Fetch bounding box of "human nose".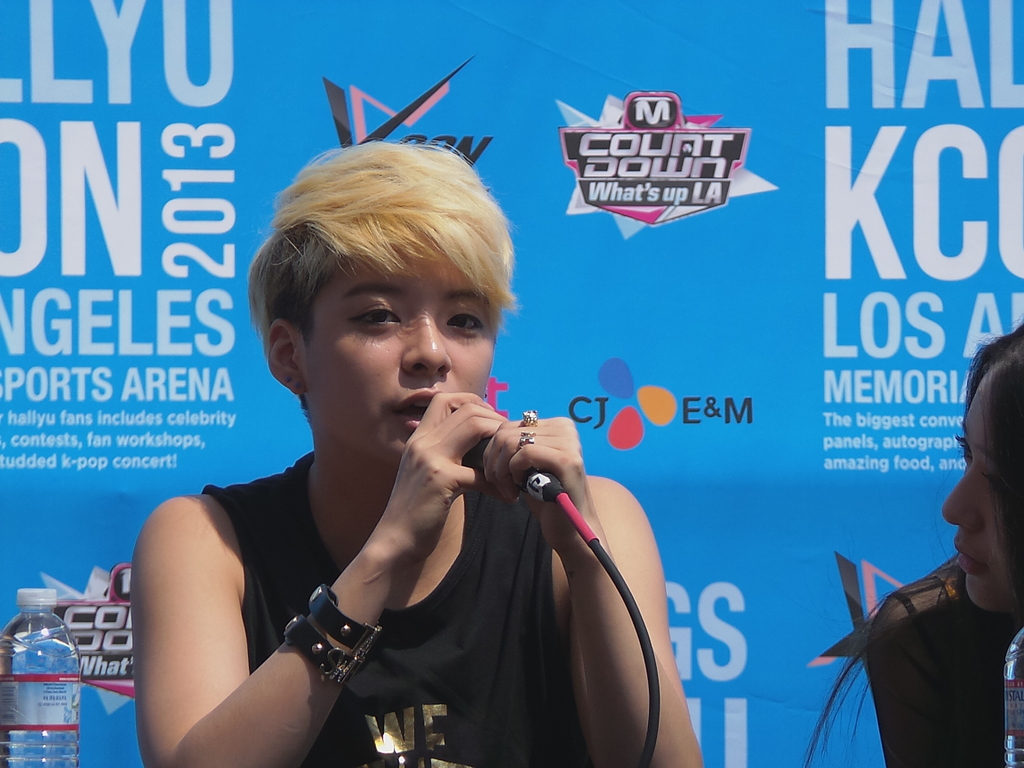
Bbox: Rect(401, 315, 453, 374).
